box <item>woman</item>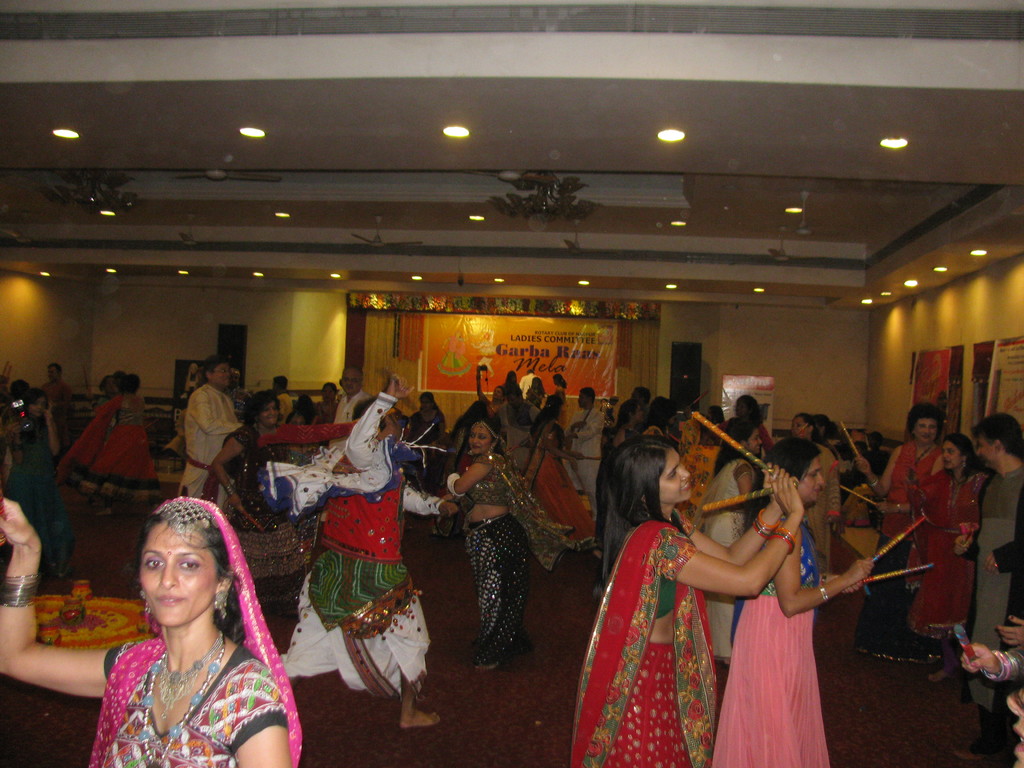
l=444, t=418, r=576, b=671
